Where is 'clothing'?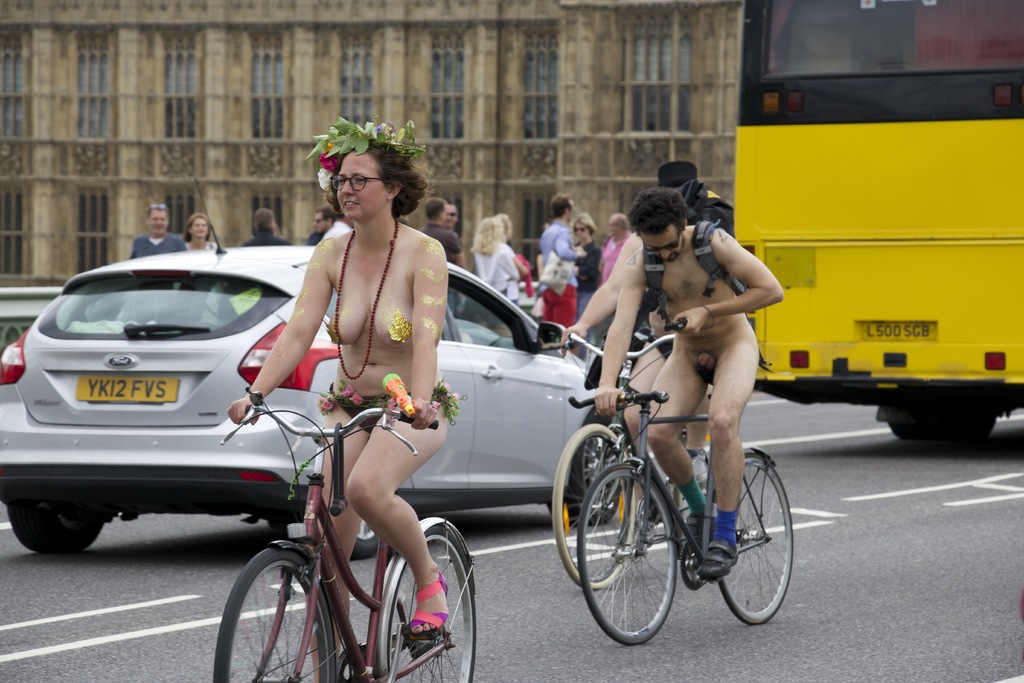
crop(131, 225, 182, 256).
